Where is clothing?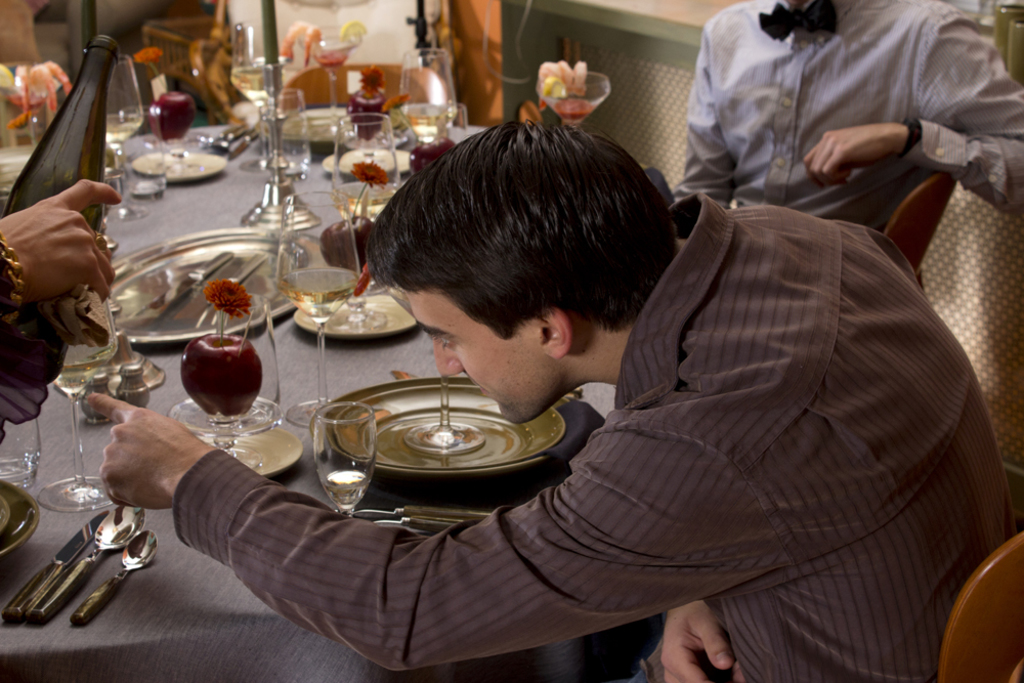
174/185/1012/682.
